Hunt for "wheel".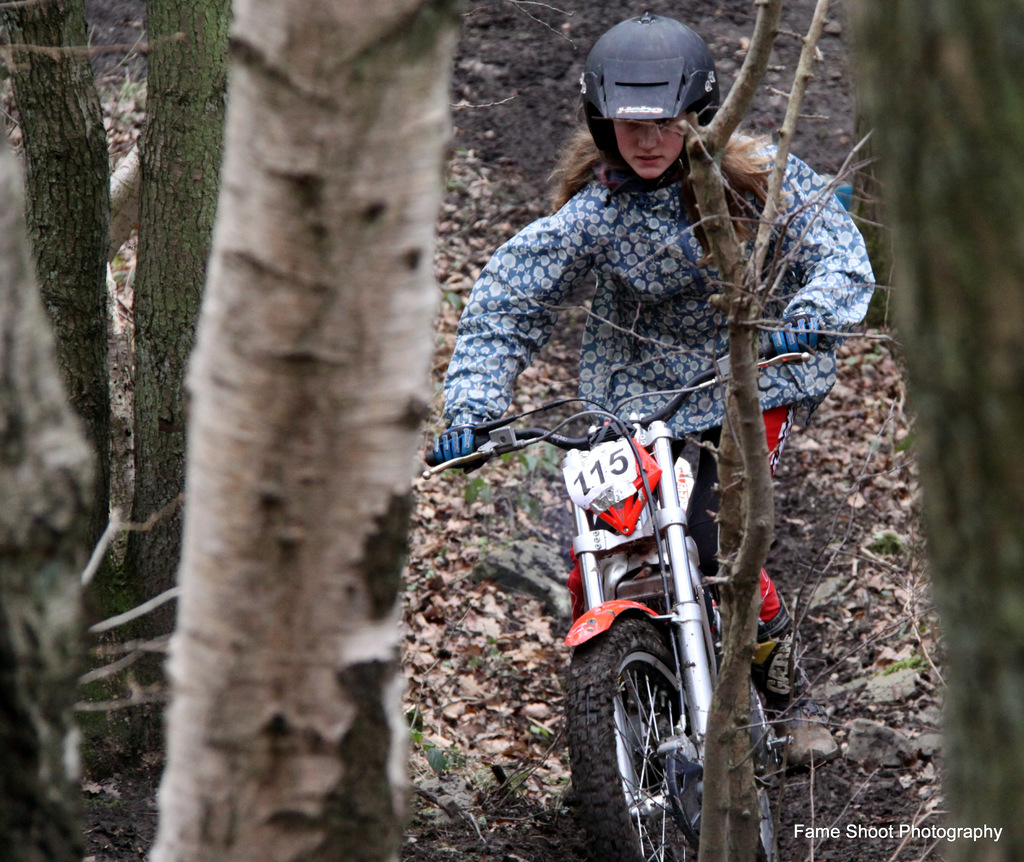
Hunted down at x1=567, y1=619, x2=778, y2=861.
